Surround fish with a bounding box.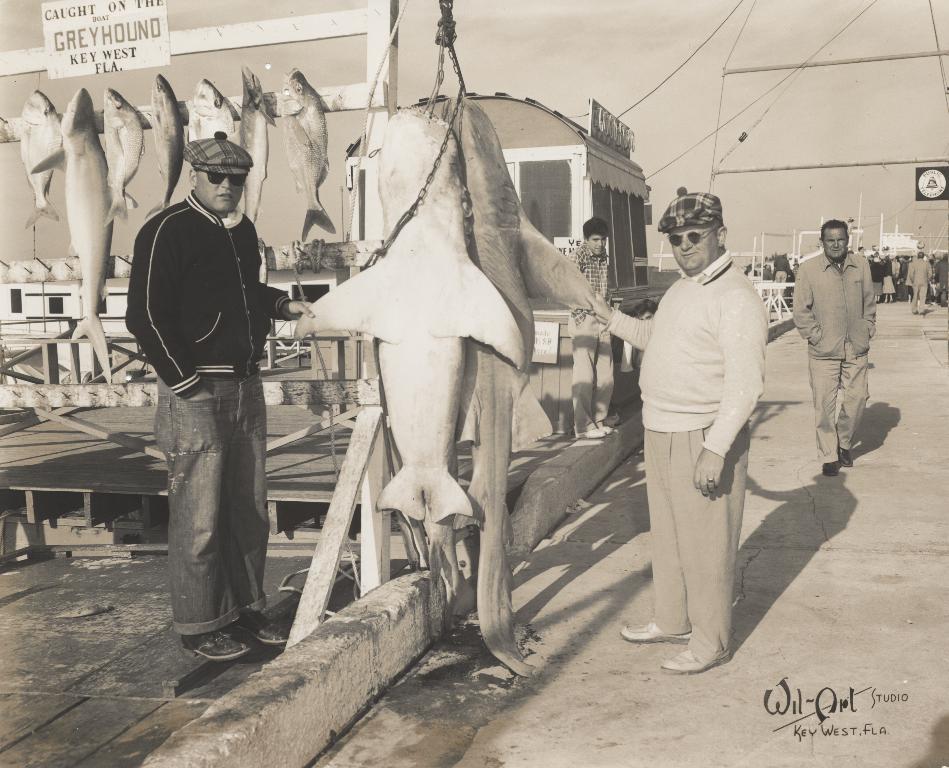
l=284, t=67, r=339, b=246.
